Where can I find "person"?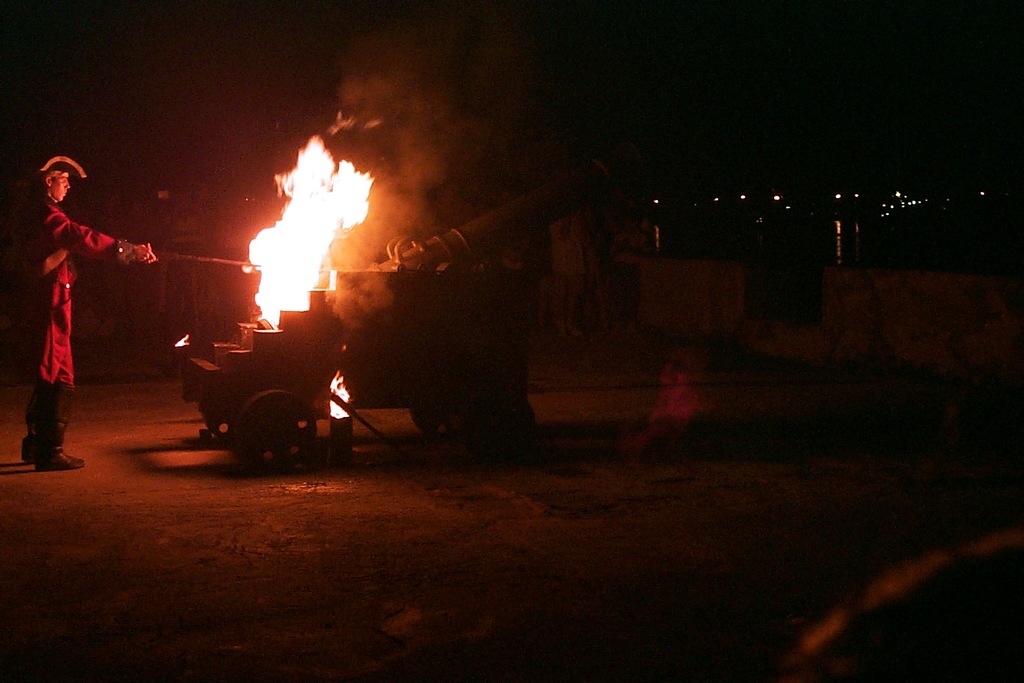
You can find it at box(18, 149, 123, 464).
